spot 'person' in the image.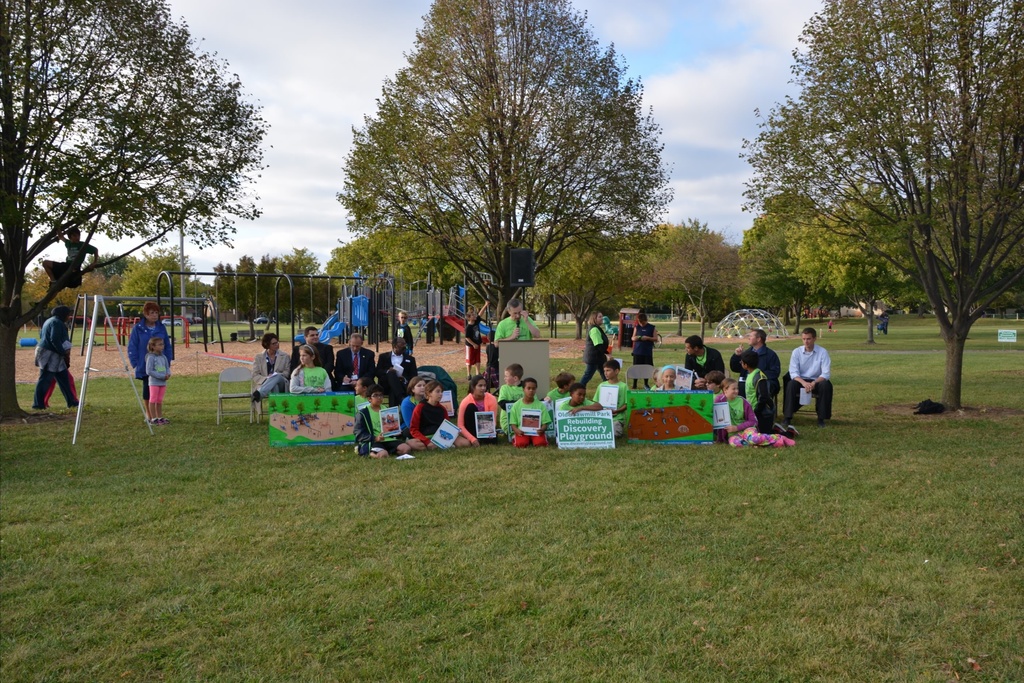
'person' found at x1=590, y1=360, x2=621, y2=435.
